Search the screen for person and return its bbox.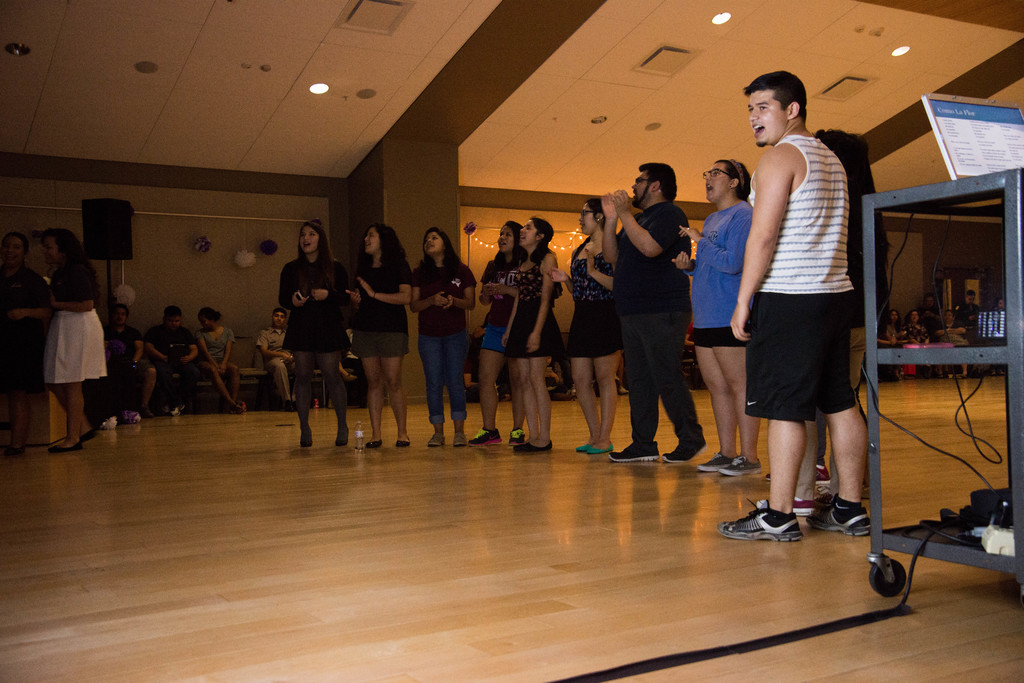
Found: <region>868, 308, 906, 351</region>.
